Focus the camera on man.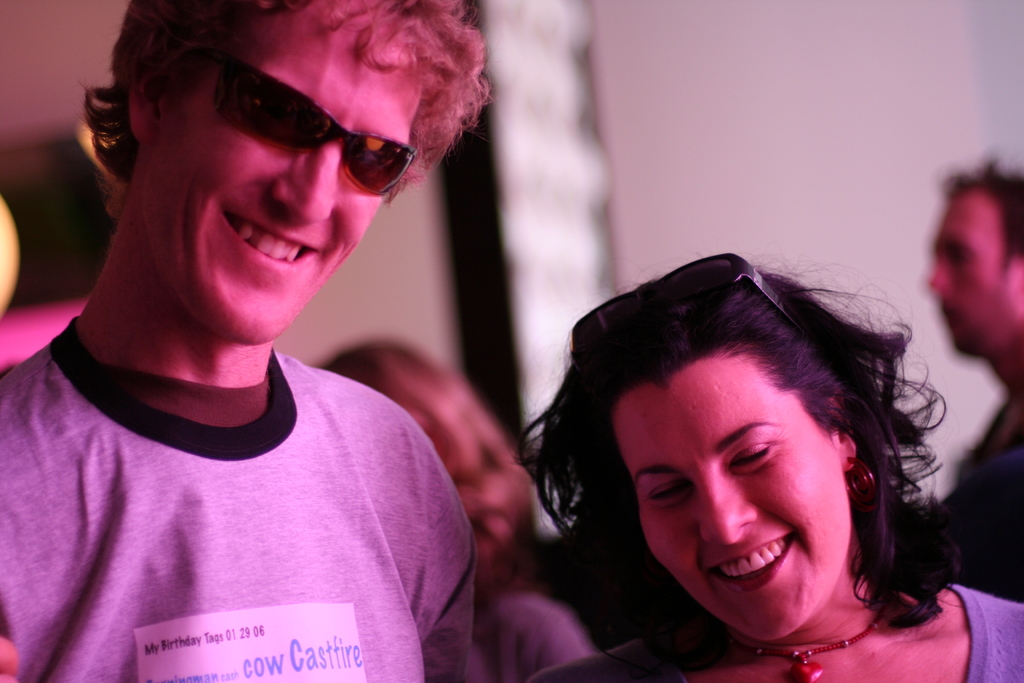
Focus region: (x1=915, y1=148, x2=1023, y2=606).
